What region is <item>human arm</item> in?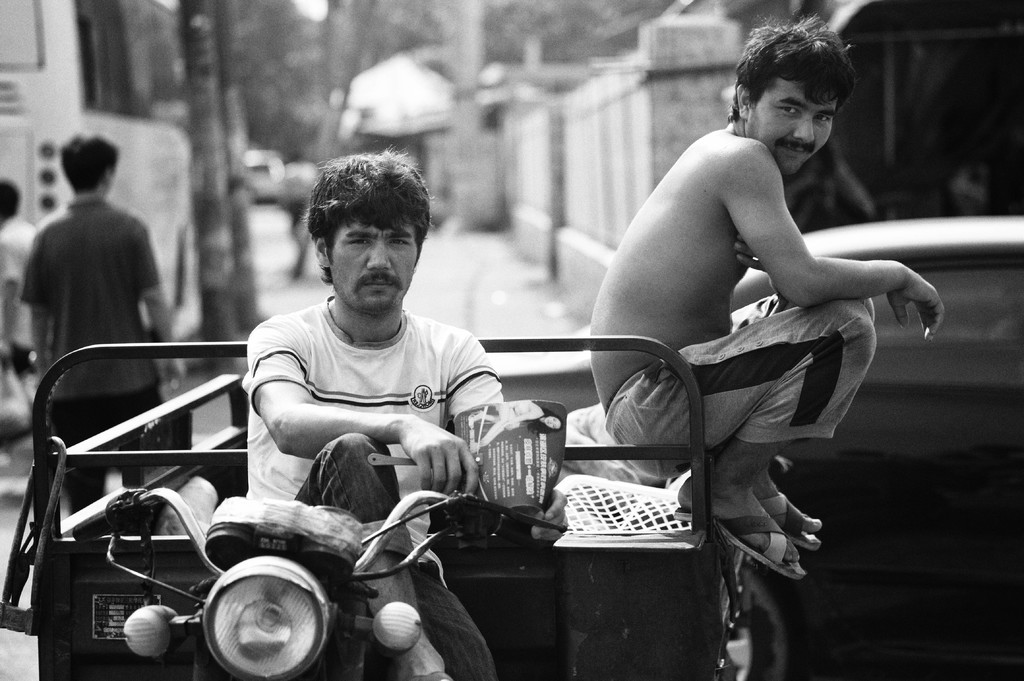
bbox(240, 329, 476, 501).
